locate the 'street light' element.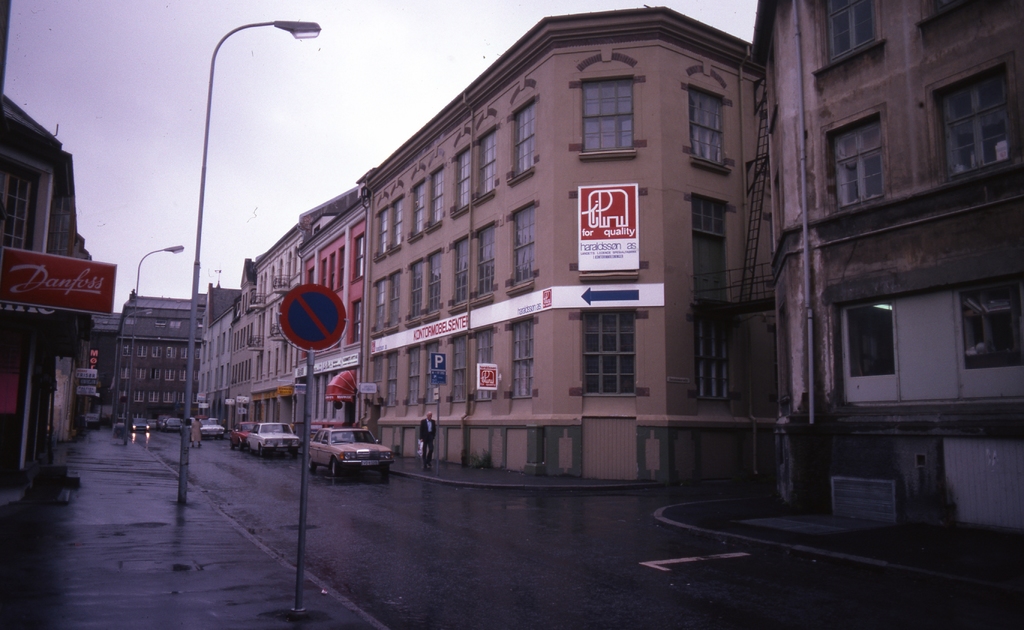
Element bbox: [172, 15, 320, 508].
